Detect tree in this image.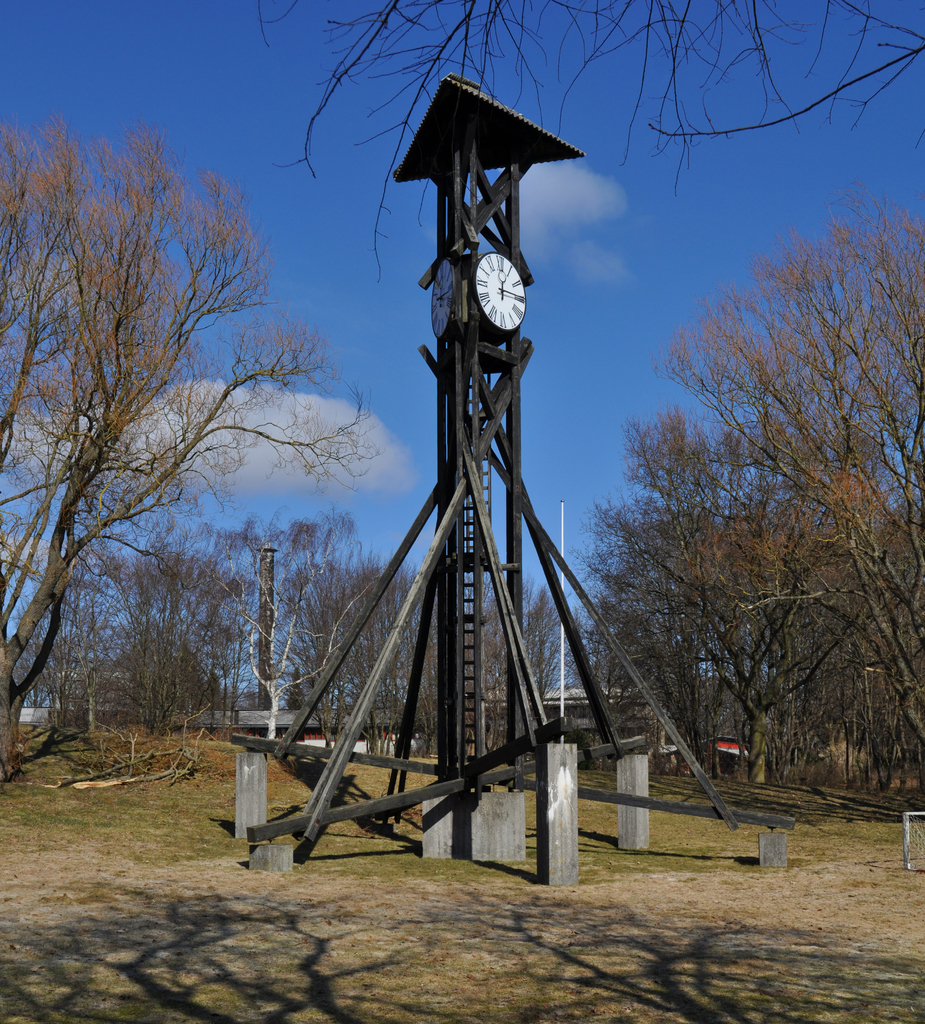
Detection: bbox(257, 0, 924, 295).
